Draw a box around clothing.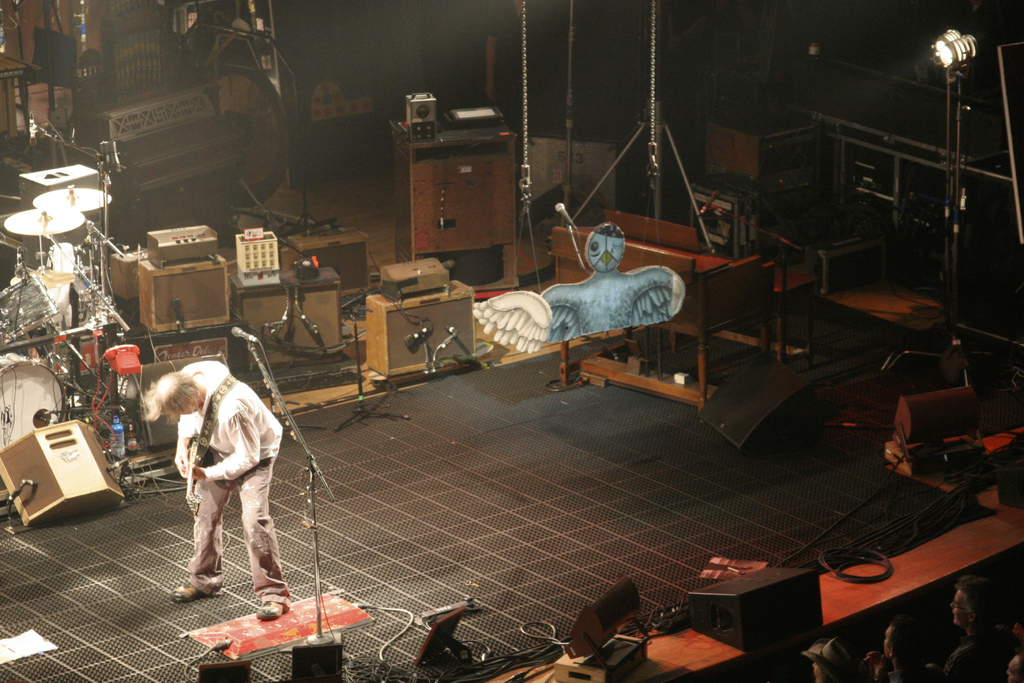
detection(163, 358, 289, 611).
